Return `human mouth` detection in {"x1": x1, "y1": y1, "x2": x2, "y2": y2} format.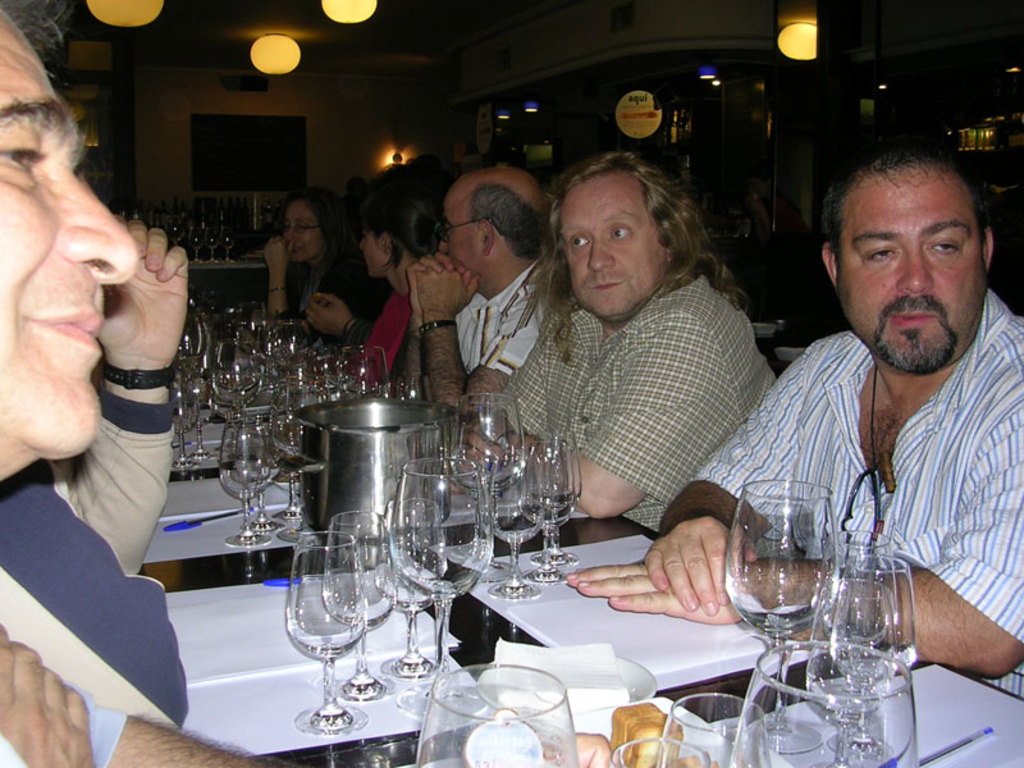
{"x1": 24, "y1": 285, "x2": 110, "y2": 369}.
